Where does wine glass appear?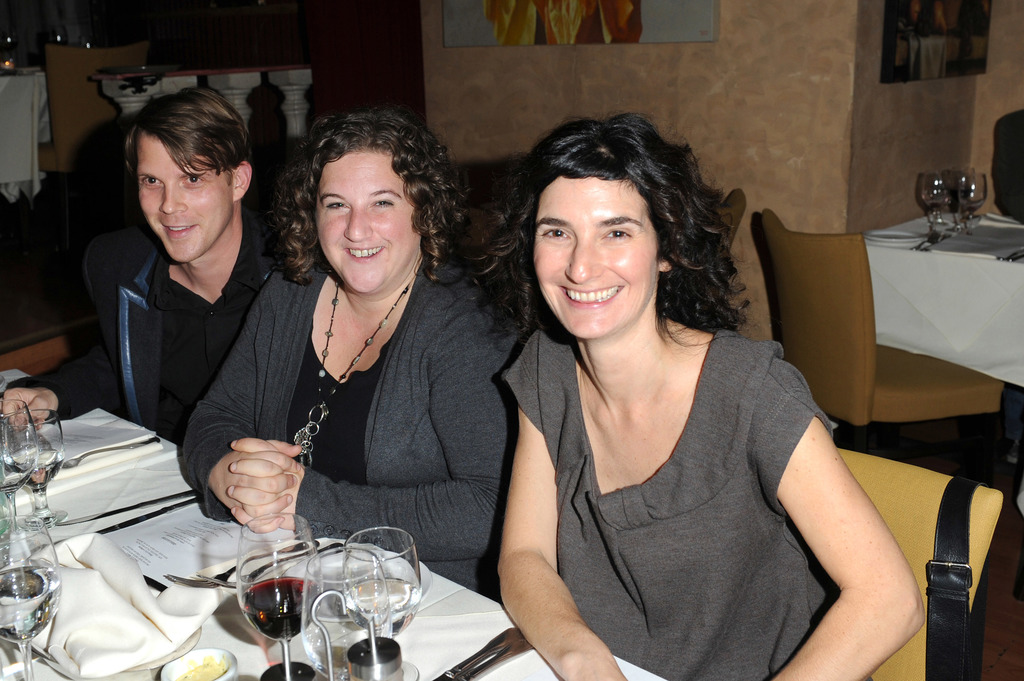
Appears at locate(0, 422, 40, 522).
